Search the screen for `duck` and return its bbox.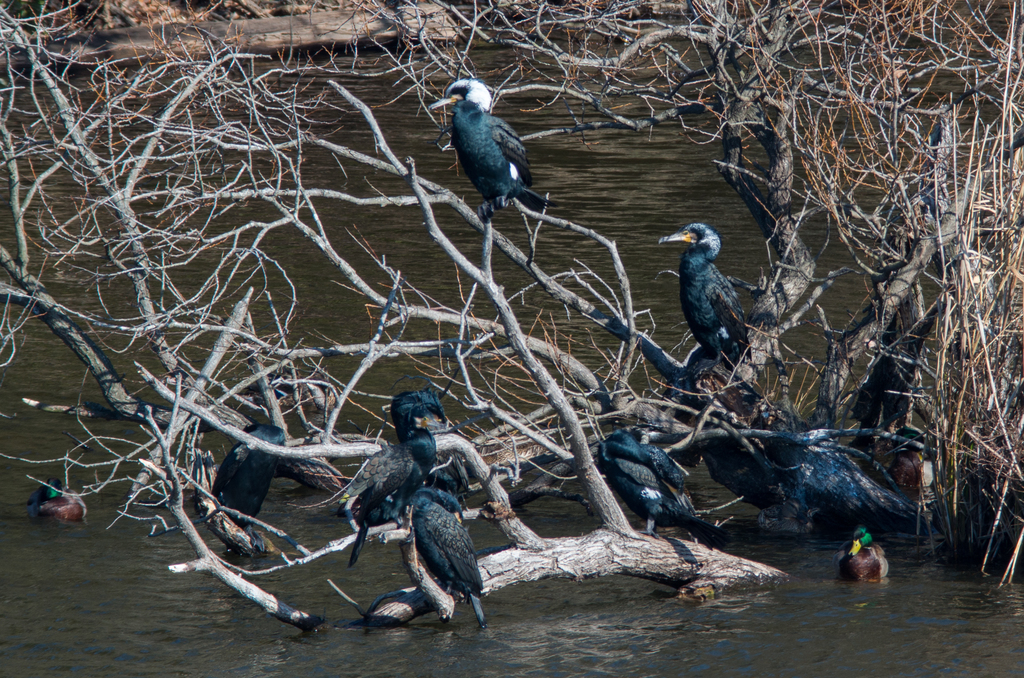
Found: crop(328, 381, 432, 567).
